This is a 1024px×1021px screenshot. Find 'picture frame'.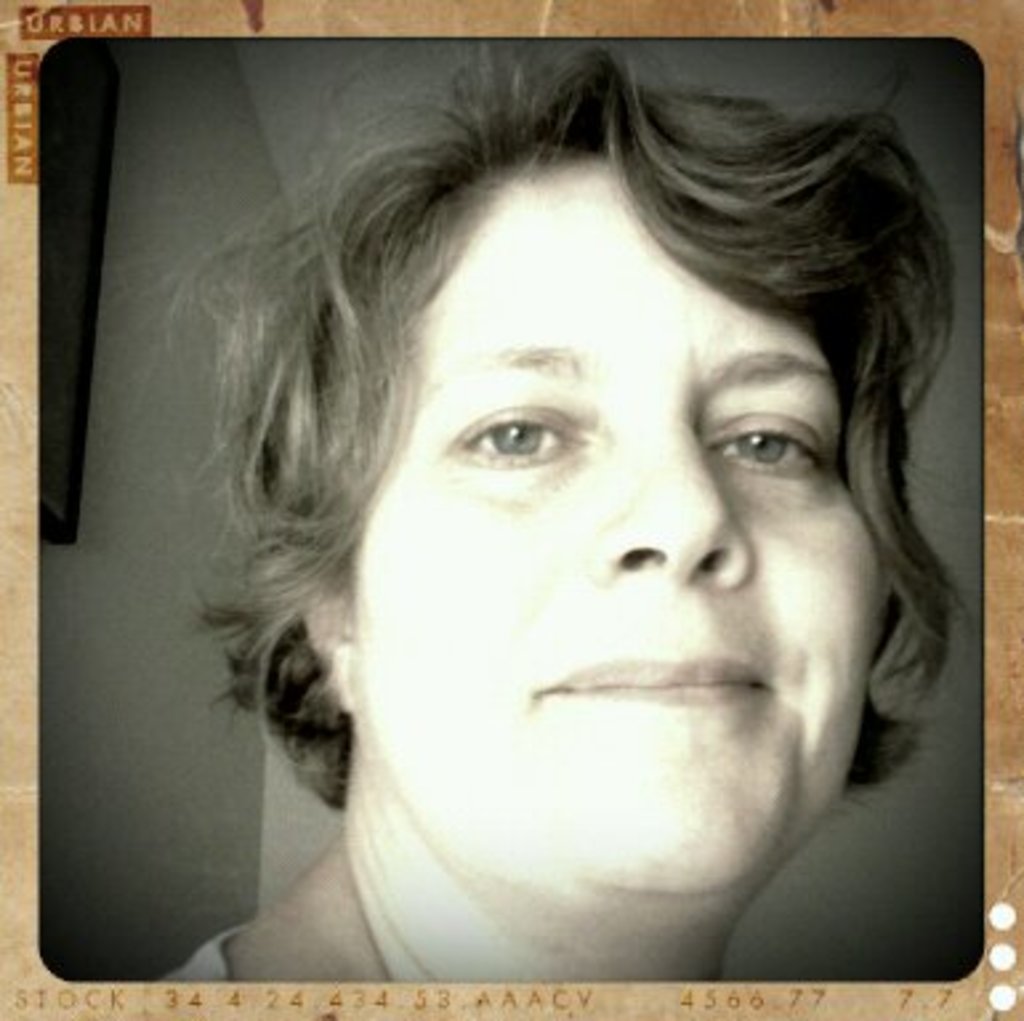
Bounding box: {"left": 0, "top": 0, "right": 1021, "bottom": 1016}.
